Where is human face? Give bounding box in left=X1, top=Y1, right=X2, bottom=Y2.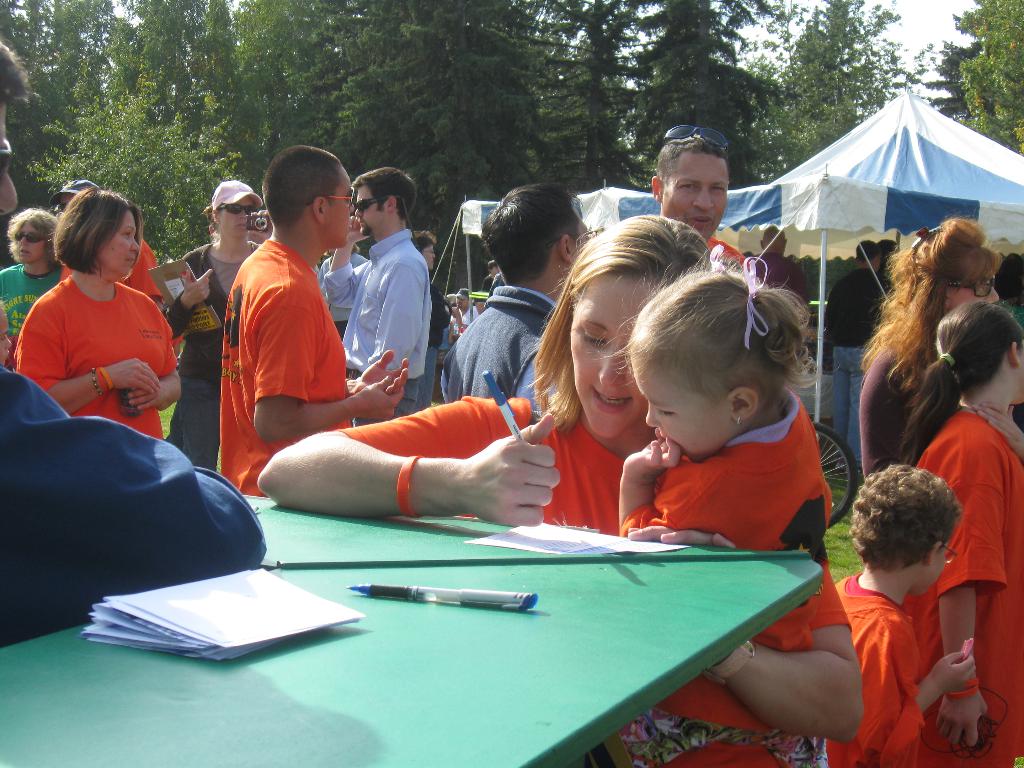
left=215, top=197, right=255, bottom=234.
